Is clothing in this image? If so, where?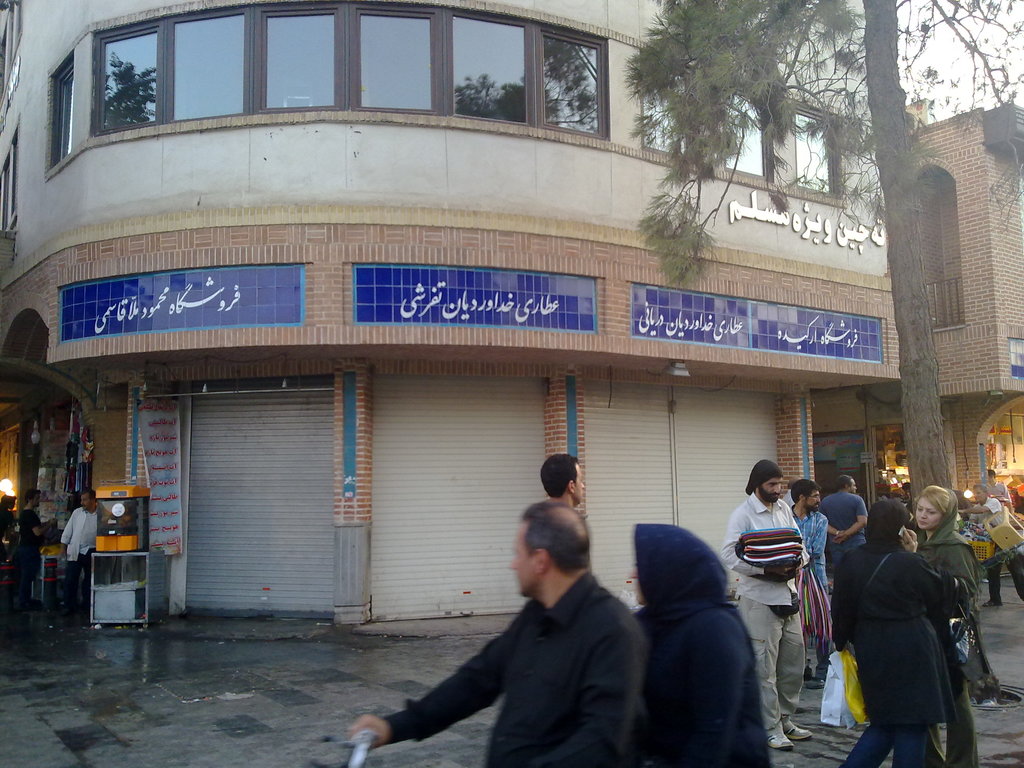
Yes, at [823,511,987,761].
